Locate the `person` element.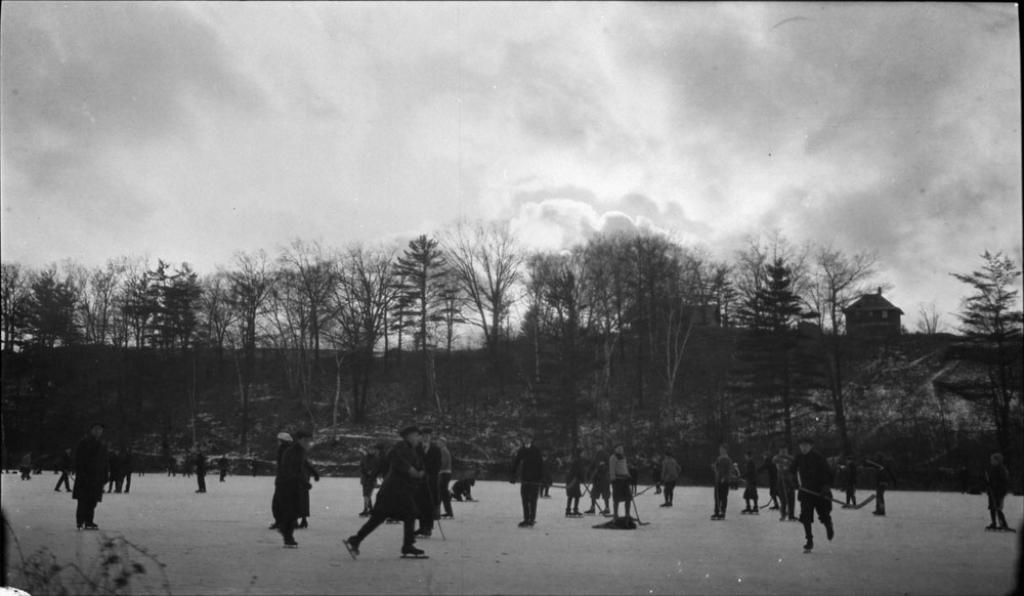
Element bbox: {"left": 986, "top": 450, "right": 1006, "bottom": 533}.
